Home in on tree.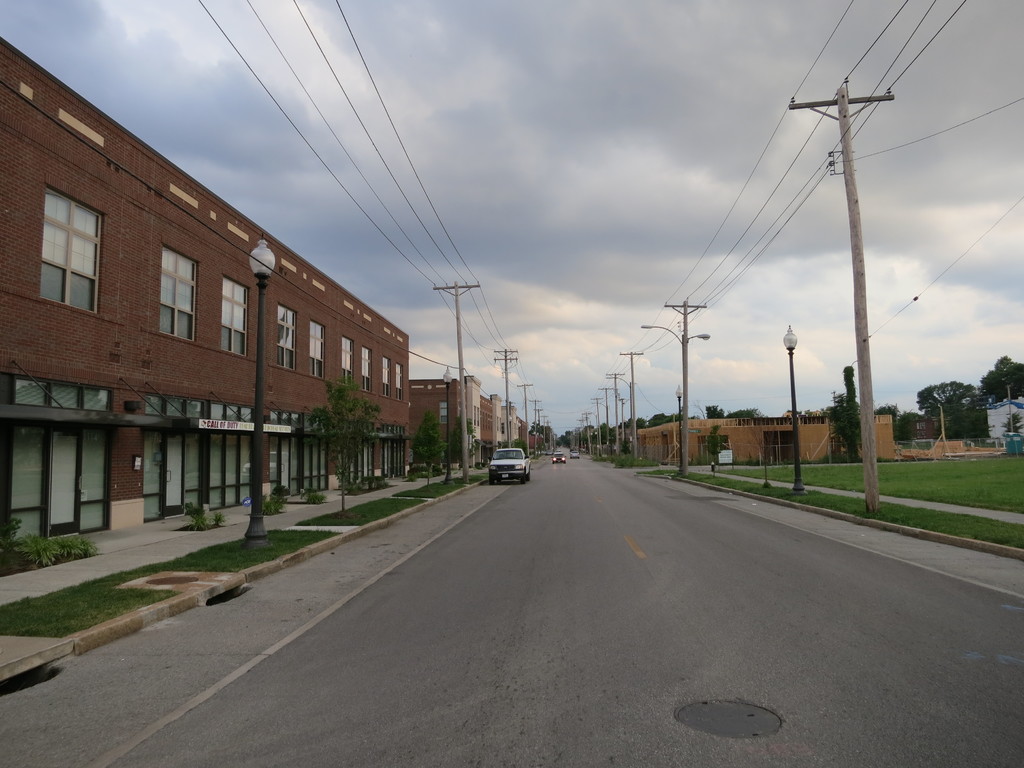
Homed in at 973 351 1023 407.
